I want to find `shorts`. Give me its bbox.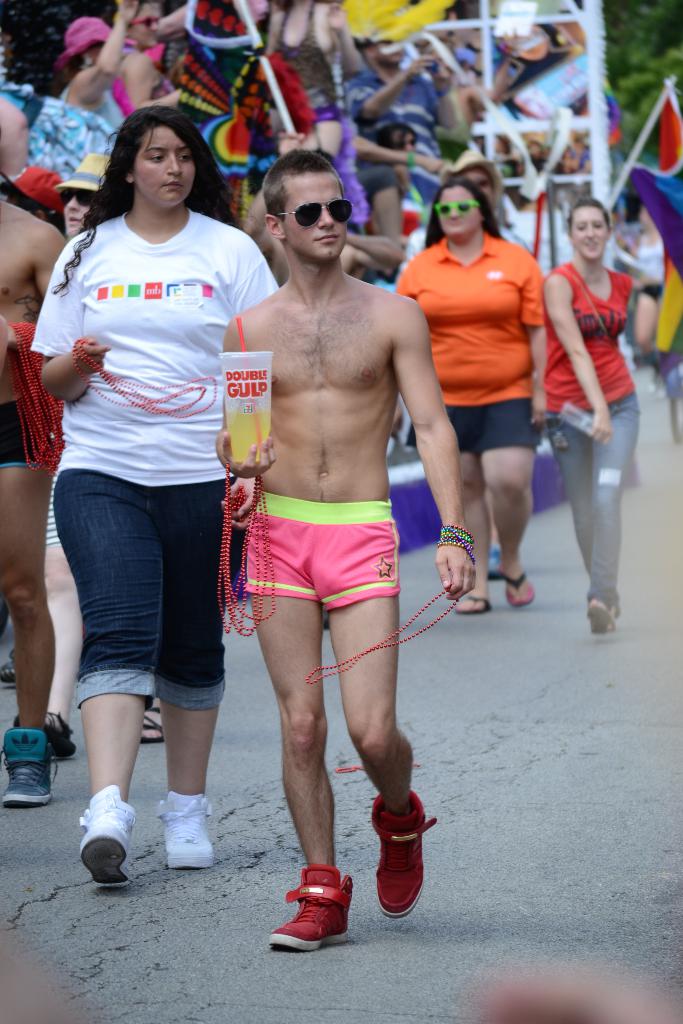
{"left": 241, "top": 490, "right": 402, "bottom": 611}.
